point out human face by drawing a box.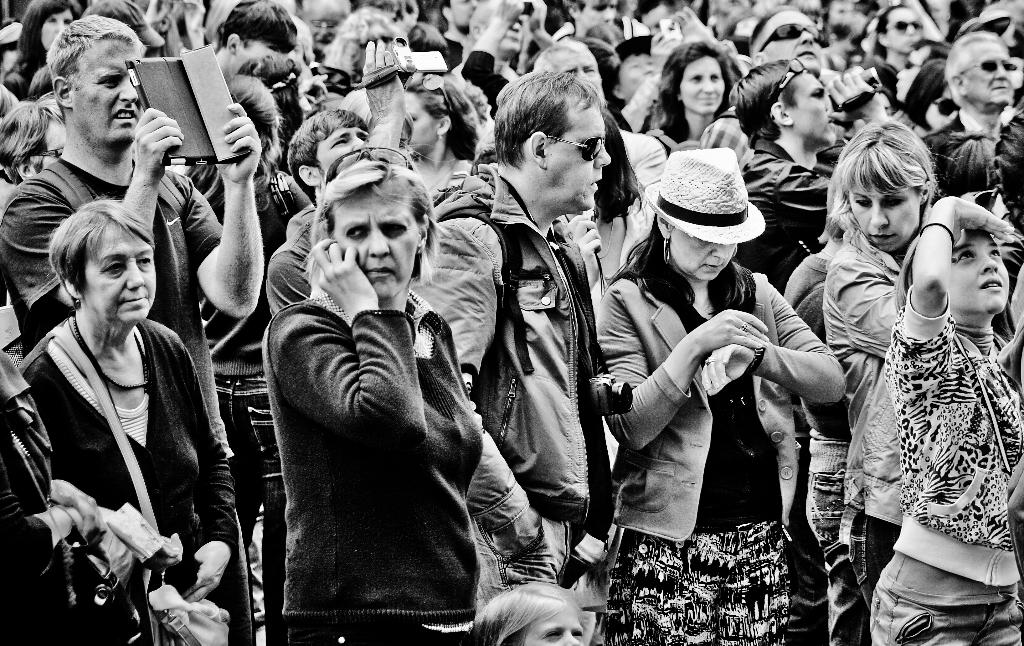
l=845, t=169, r=917, b=255.
